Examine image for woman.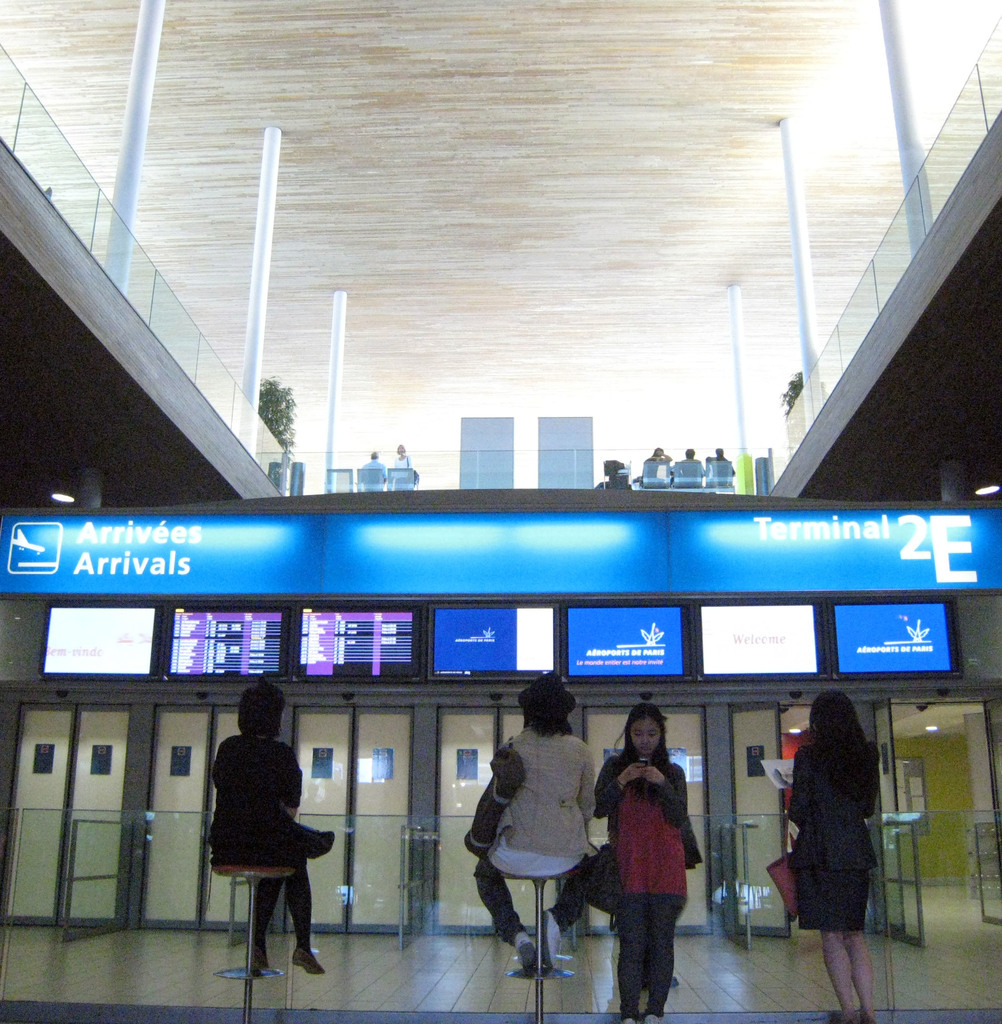
Examination result: bbox=(579, 703, 702, 1020).
